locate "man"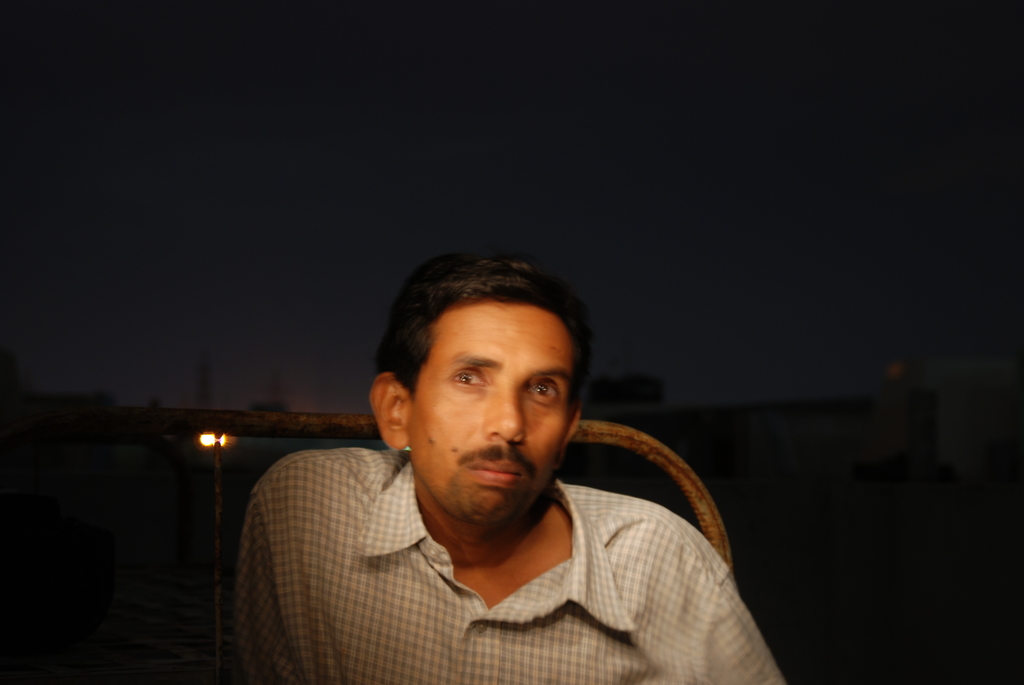
202/226/836/684
